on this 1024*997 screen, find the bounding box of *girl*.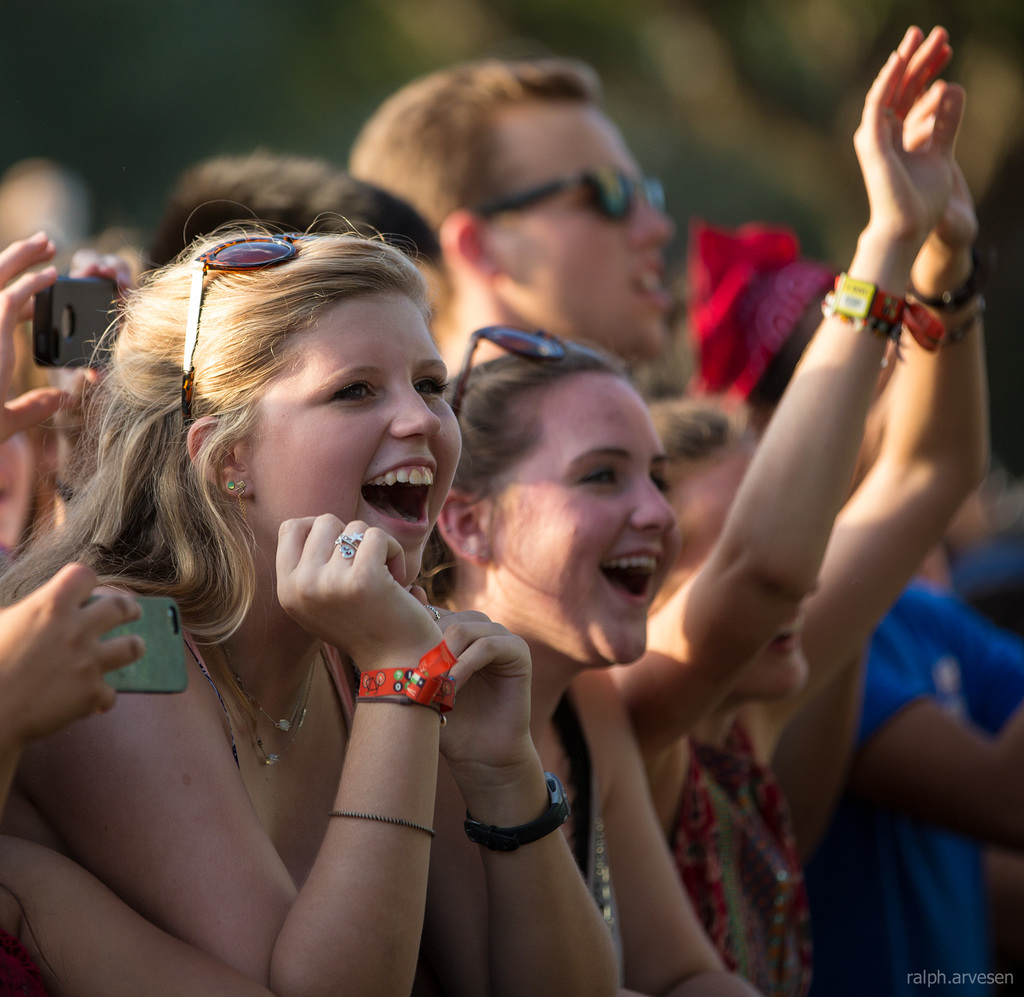
Bounding box: bbox=(608, 23, 988, 996).
